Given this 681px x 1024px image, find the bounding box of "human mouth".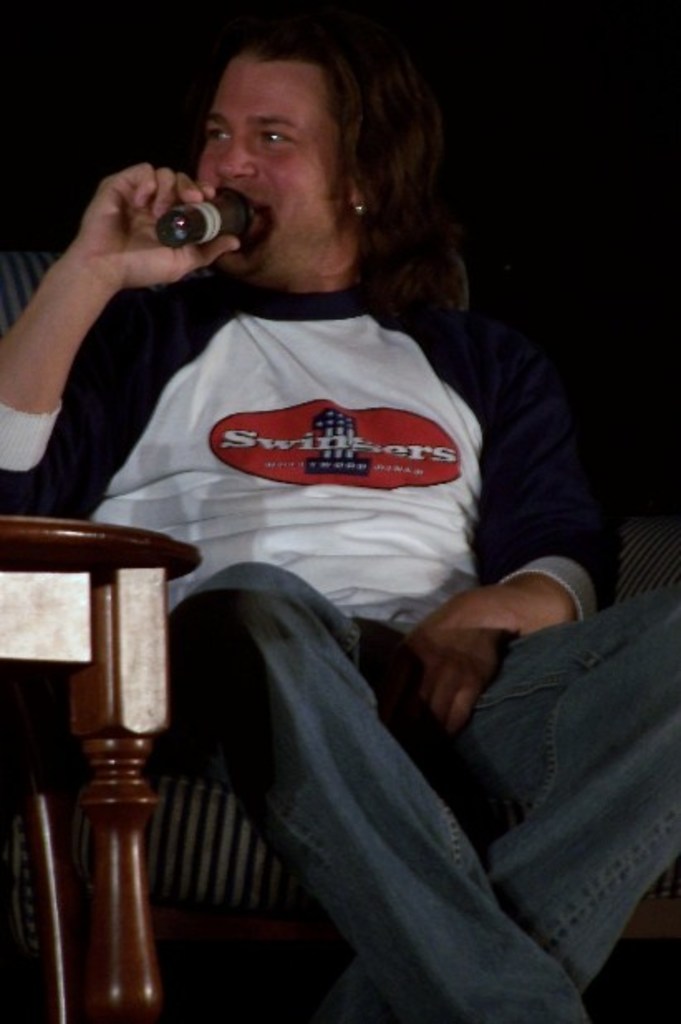
[222,179,263,229].
